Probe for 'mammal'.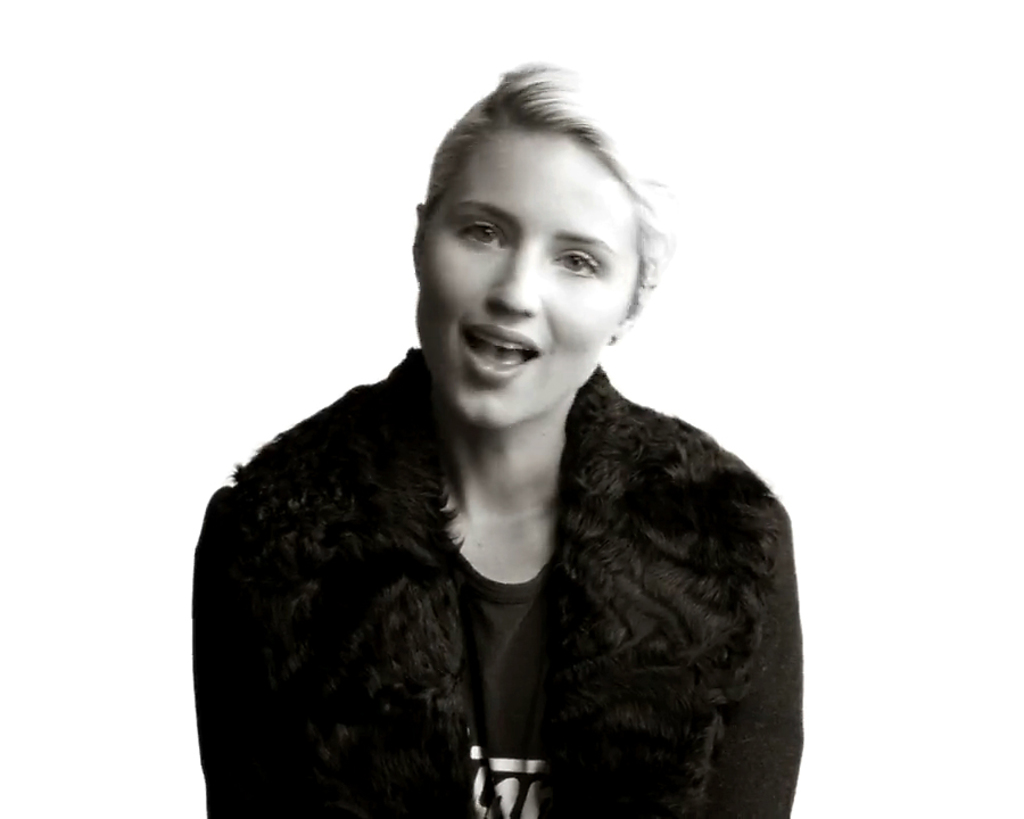
Probe result: (x1=191, y1=57, x2=801, y2=818).
